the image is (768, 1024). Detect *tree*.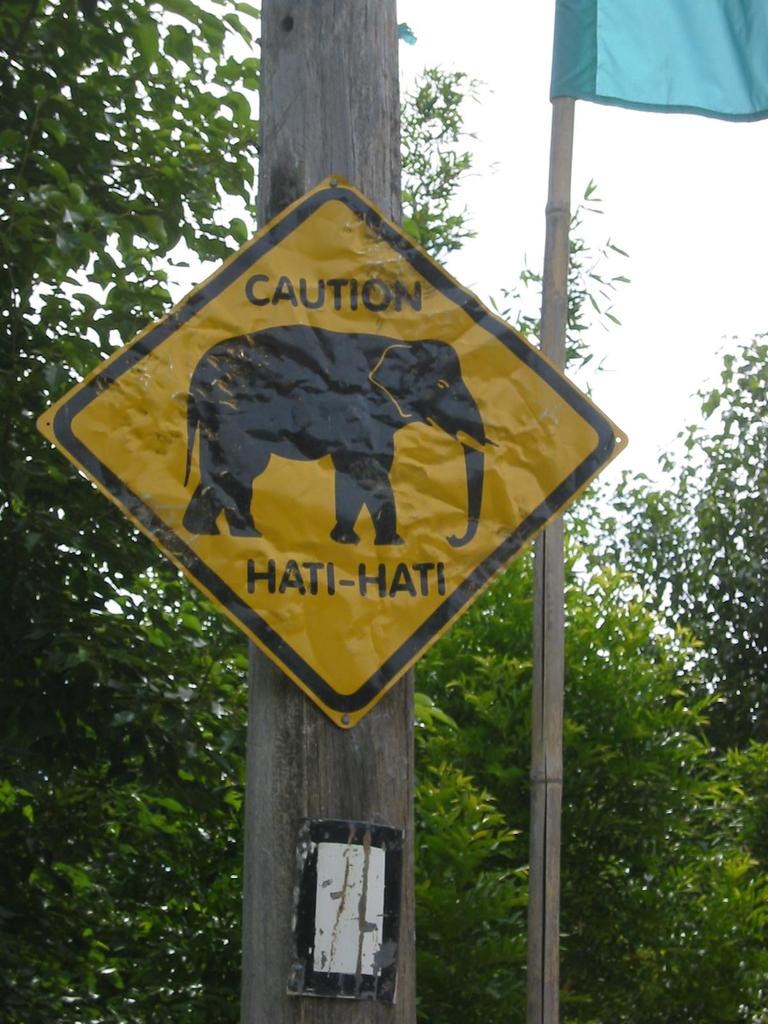
Detection: <box>593,326,767,744</box>.
